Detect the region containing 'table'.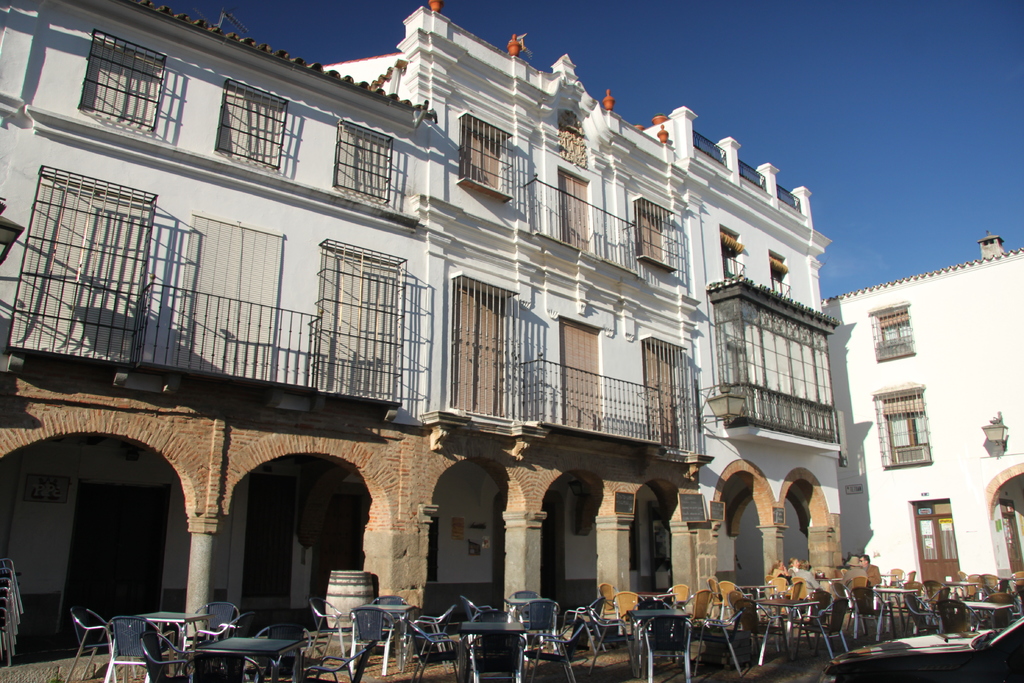
locate(630, 606, 687, 677).
